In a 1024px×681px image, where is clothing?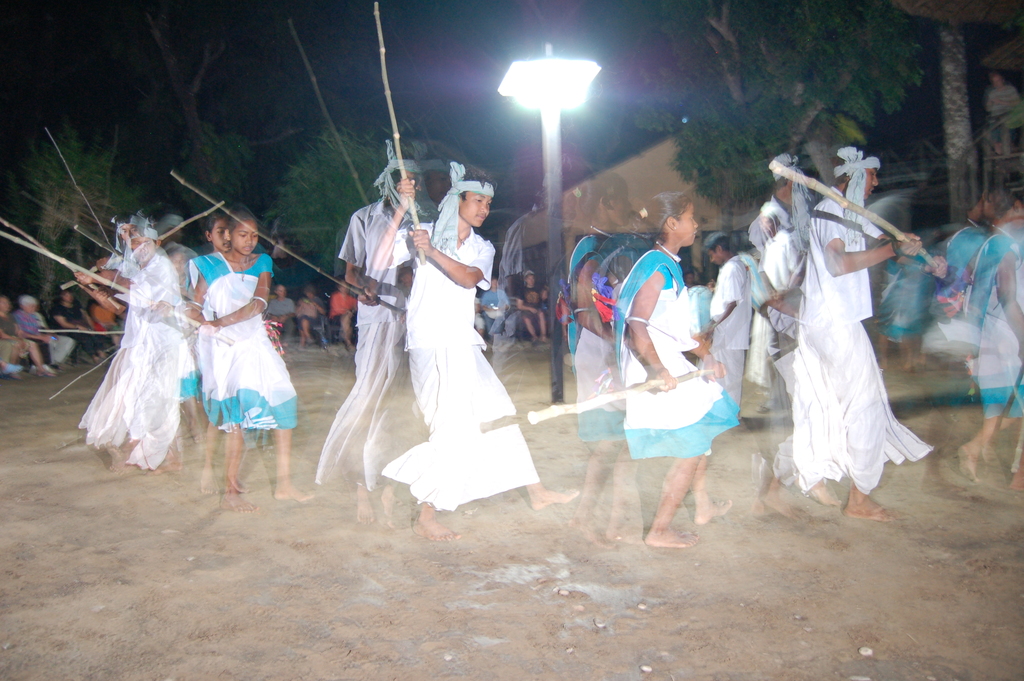
<bbox>184, 249, 301, 433</bbox>.
